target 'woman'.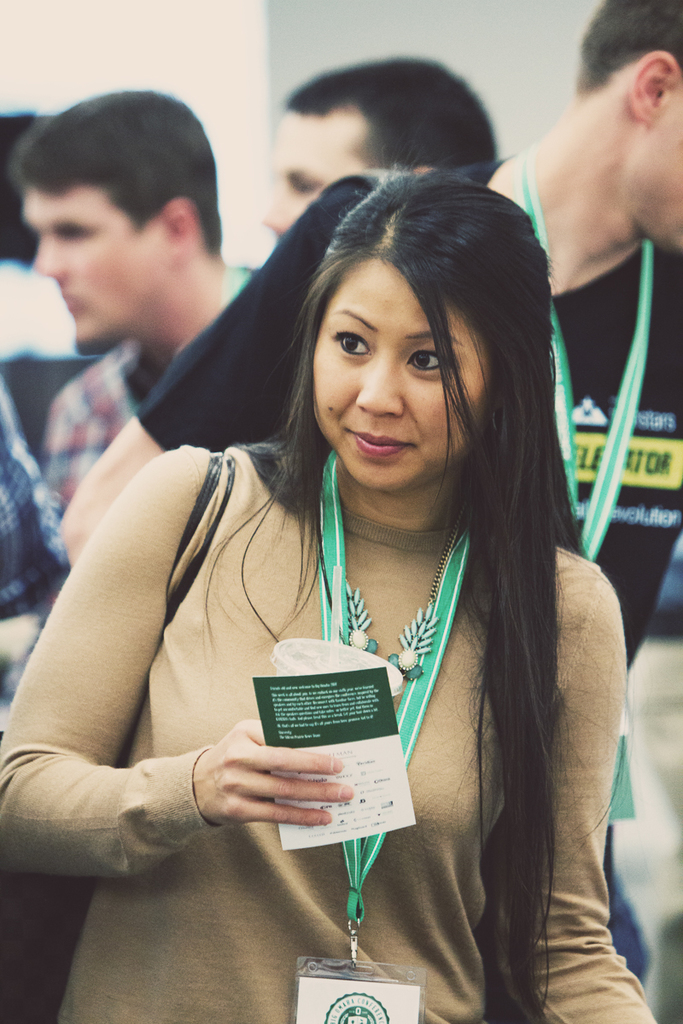
Target region: 42, 118, 638, 999.
